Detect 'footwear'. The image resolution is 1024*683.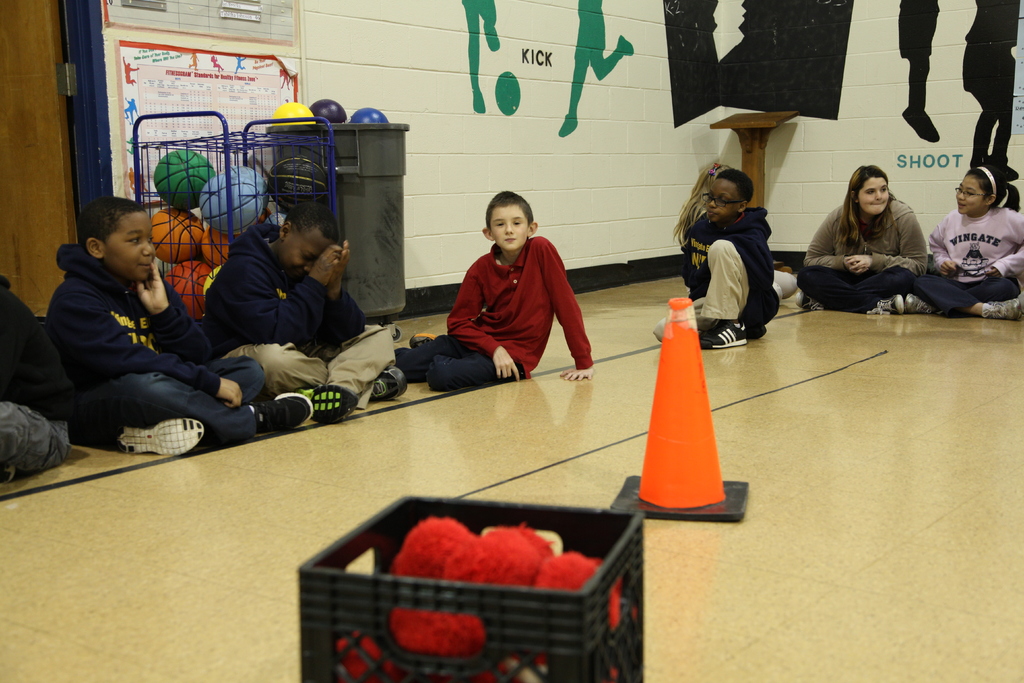
box(255, 387, 308, 432).
